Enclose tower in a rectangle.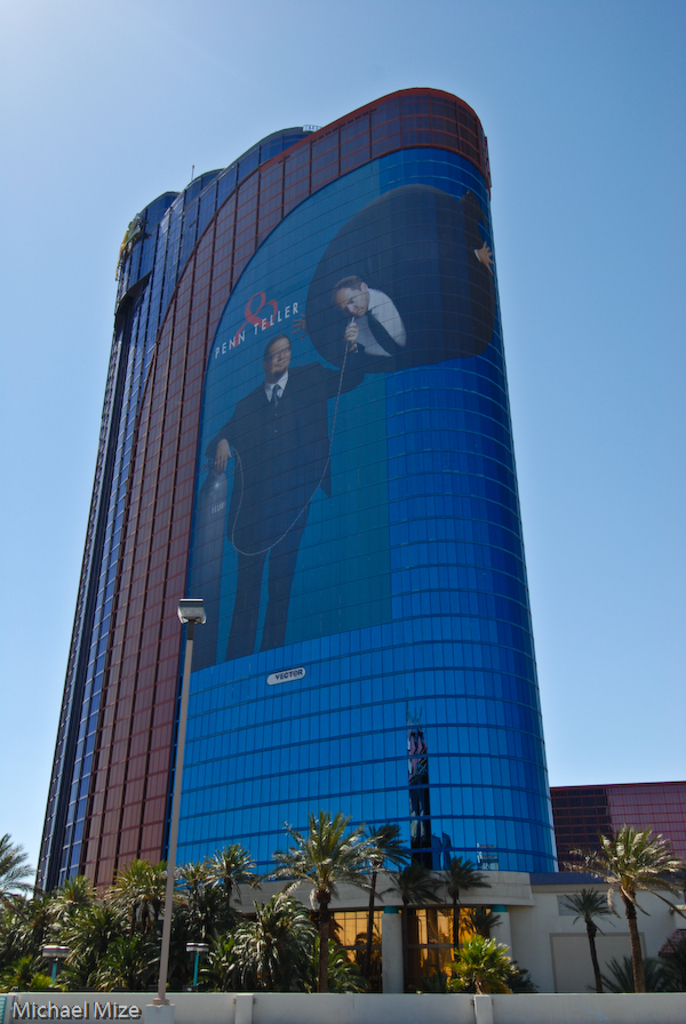
bbox(18, 91, 576, 945).
